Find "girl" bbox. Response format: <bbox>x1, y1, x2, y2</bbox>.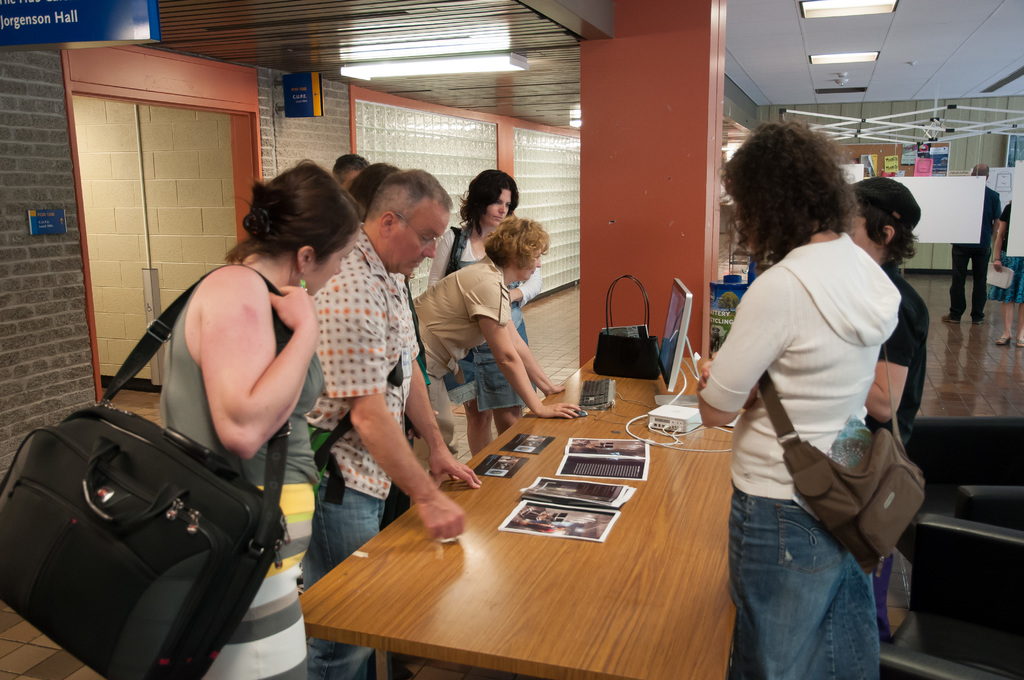
<bbox>422, 156, 548, 454</bbox>.
